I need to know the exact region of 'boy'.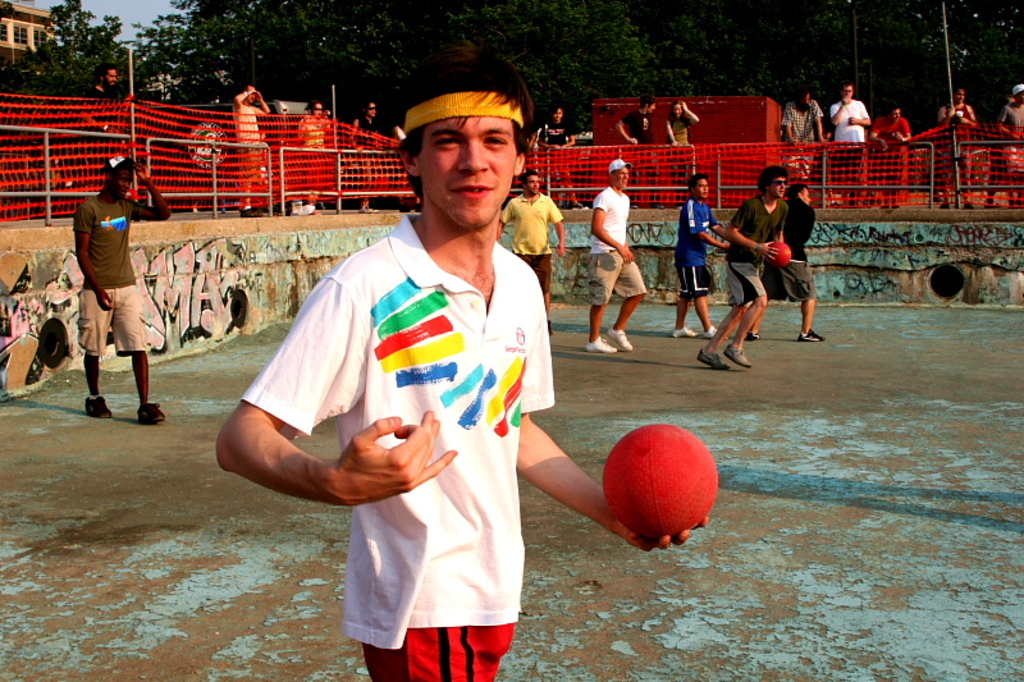
Region: (left=209, top=42, right=708, bottom=681).
